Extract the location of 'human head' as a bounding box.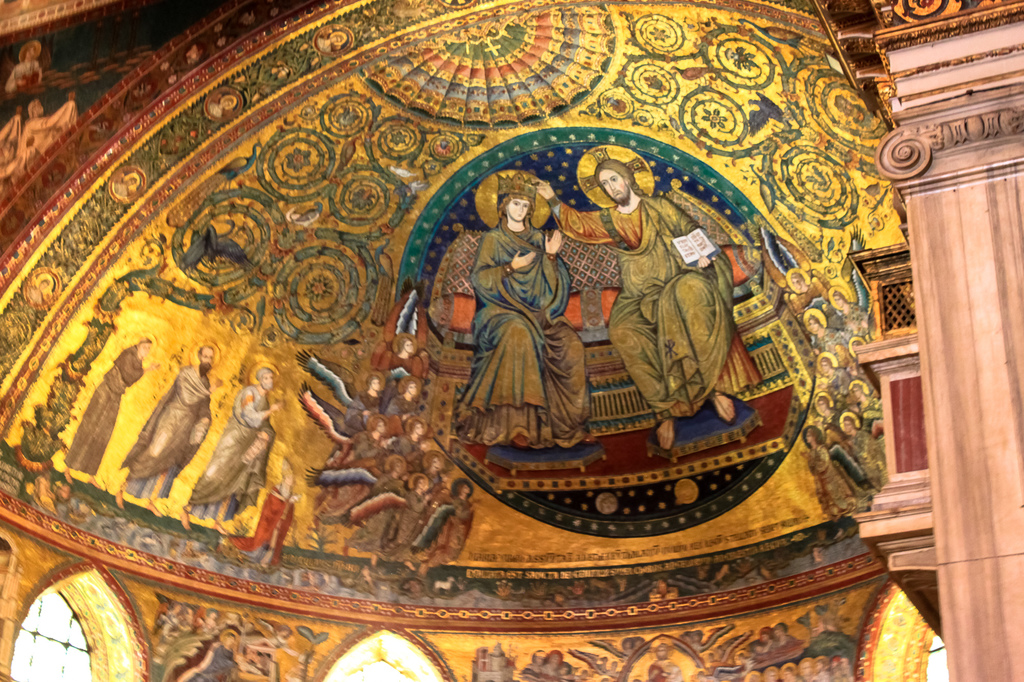
locate(595, 156, 639, 212).
